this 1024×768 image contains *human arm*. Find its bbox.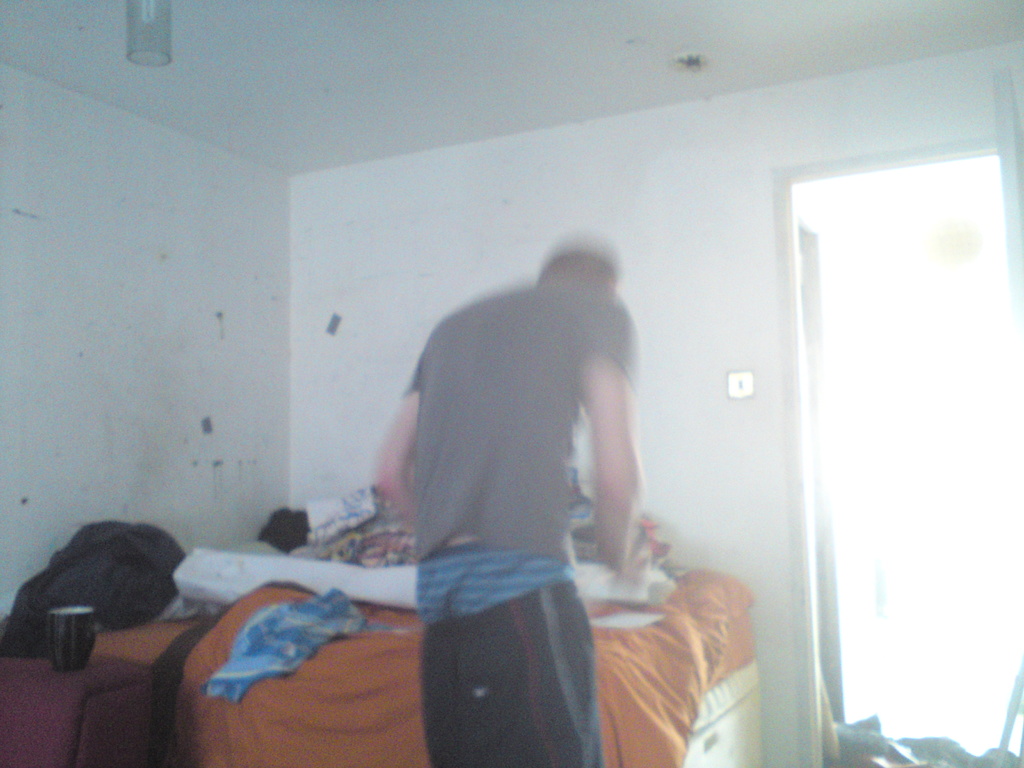
{"left": 593, "top": 303, "right": 647, "bottom": 581}.
